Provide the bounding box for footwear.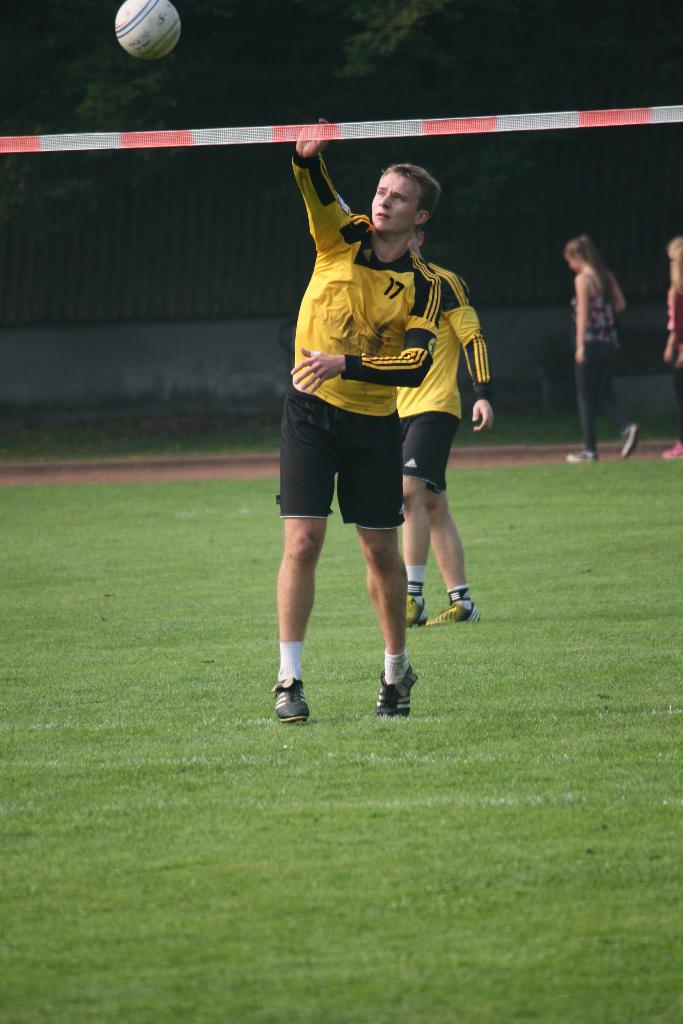
[660,442,682,464].
